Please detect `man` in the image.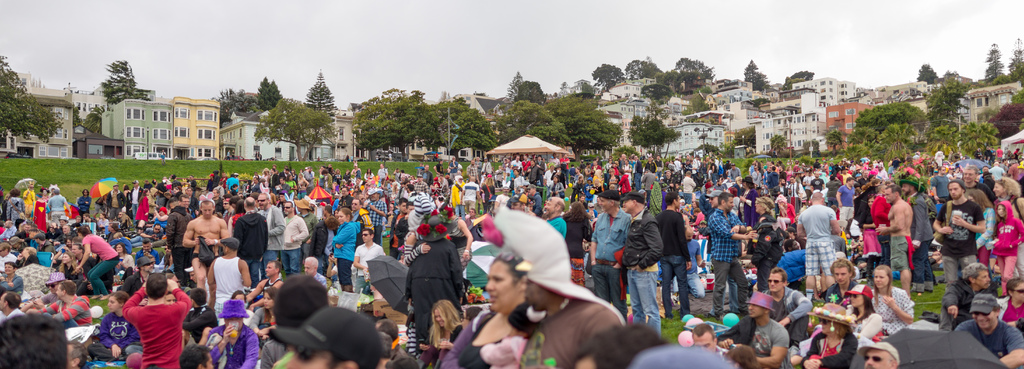
bbox=[847, 162, 861, 171].
